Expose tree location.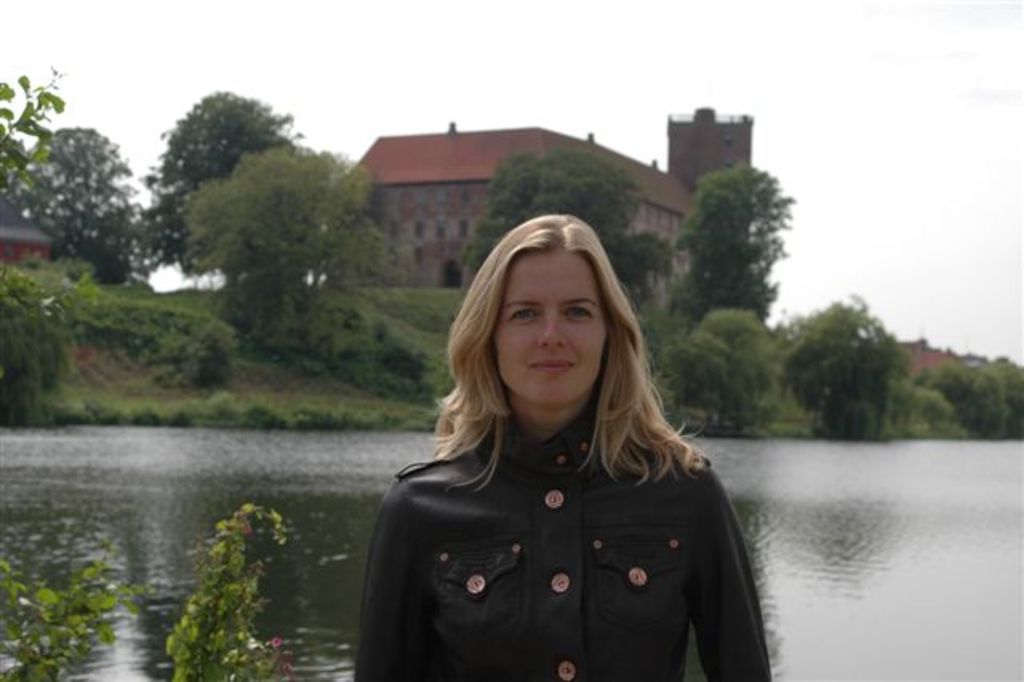
Exposed at box(459, 142, 674, 328).
